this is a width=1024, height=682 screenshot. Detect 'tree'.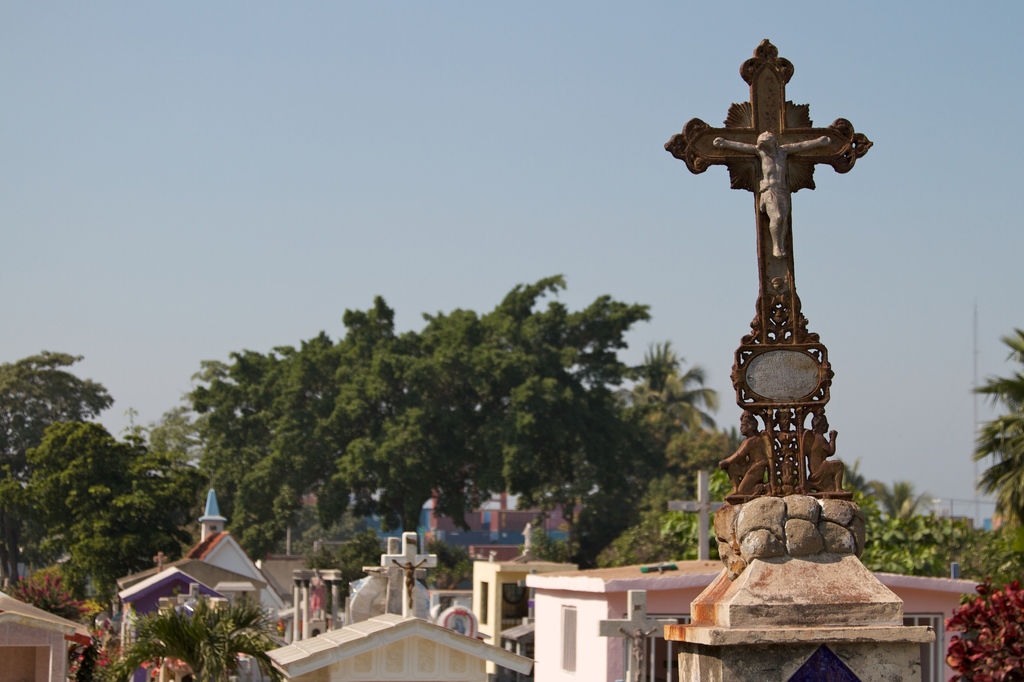
pyautogui.locateOnScreen(837, 456, 1023, 587).
